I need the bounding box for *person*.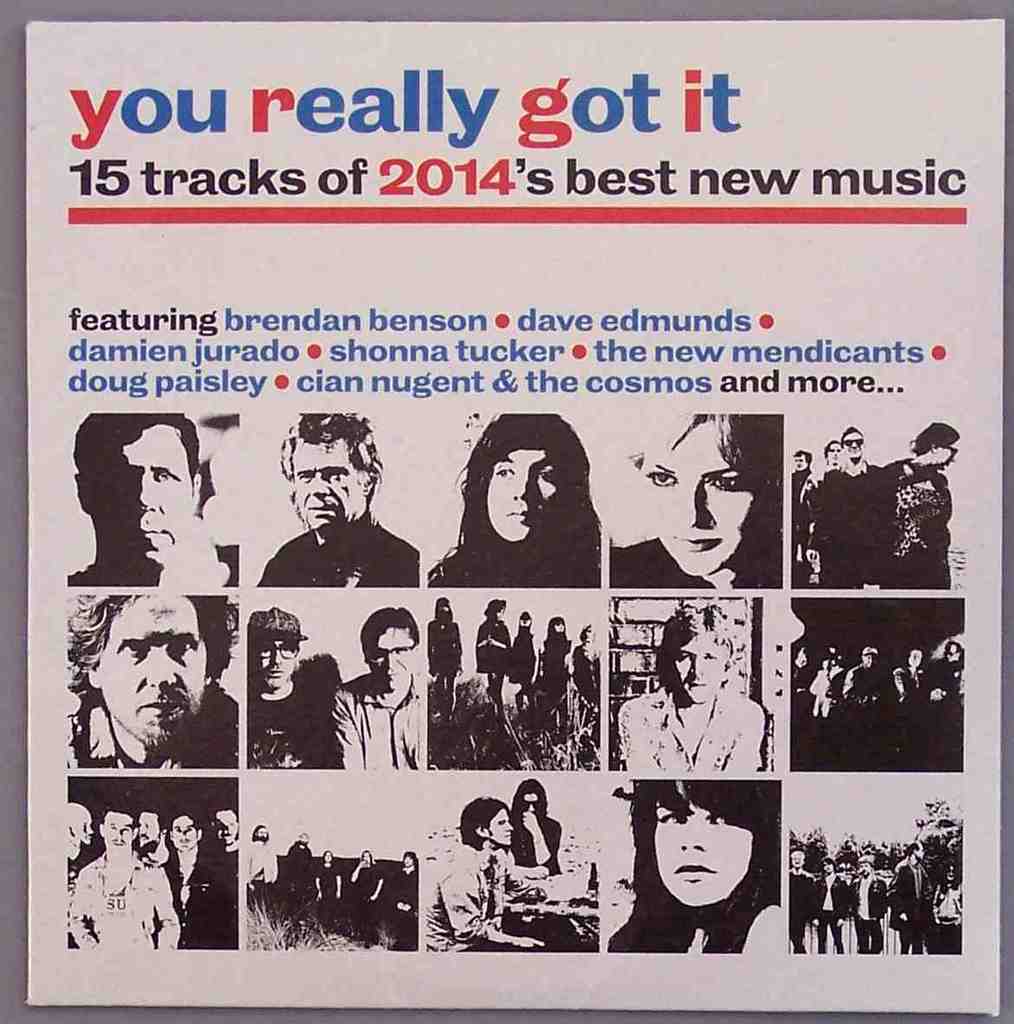
Here it is: select_region(442, 400, 600, 592).
